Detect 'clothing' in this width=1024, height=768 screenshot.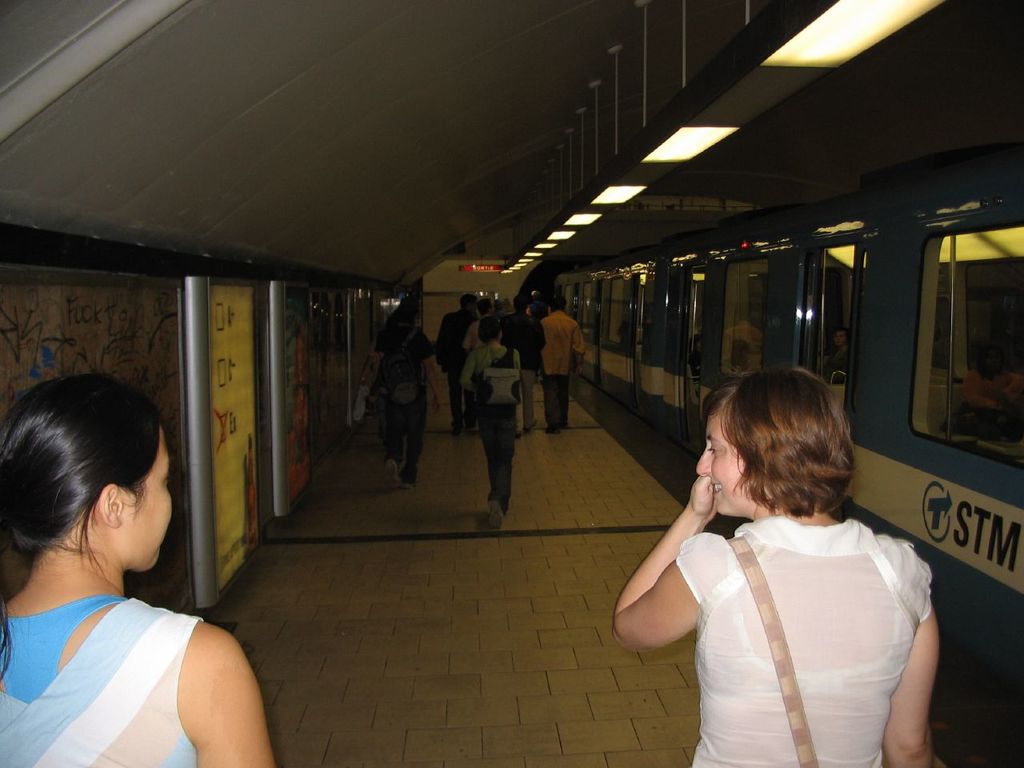
Detection: x1=364, y1=333, x2=386, y2=447.
